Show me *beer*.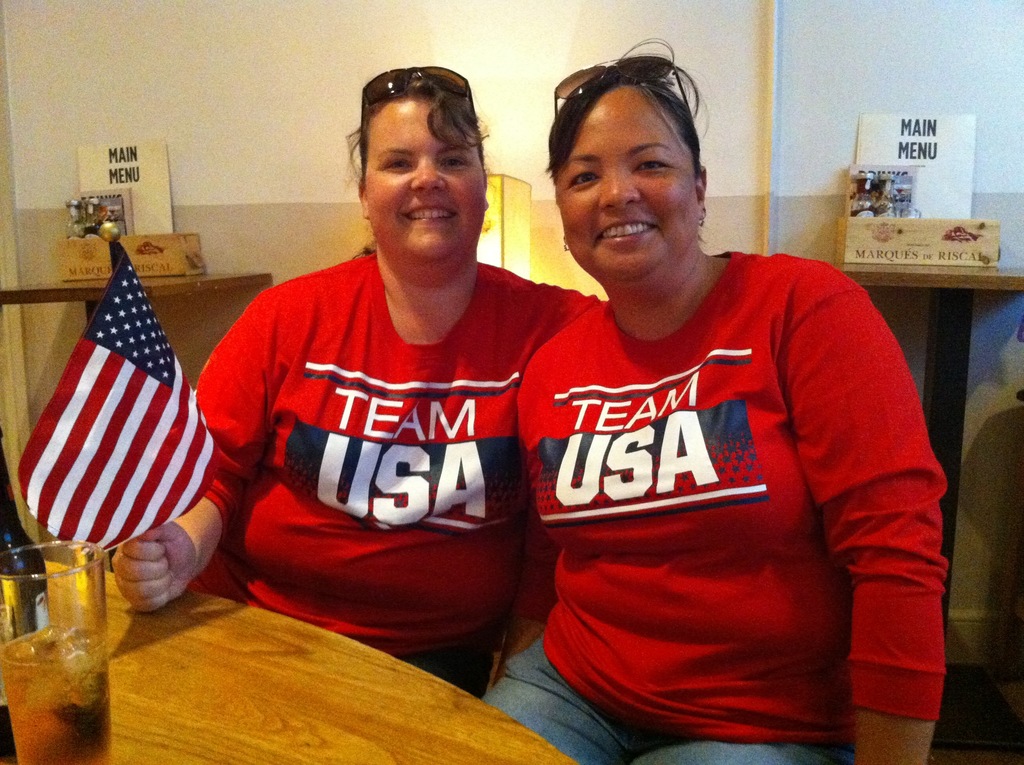
*beer* is here: 0,538,134,764.
